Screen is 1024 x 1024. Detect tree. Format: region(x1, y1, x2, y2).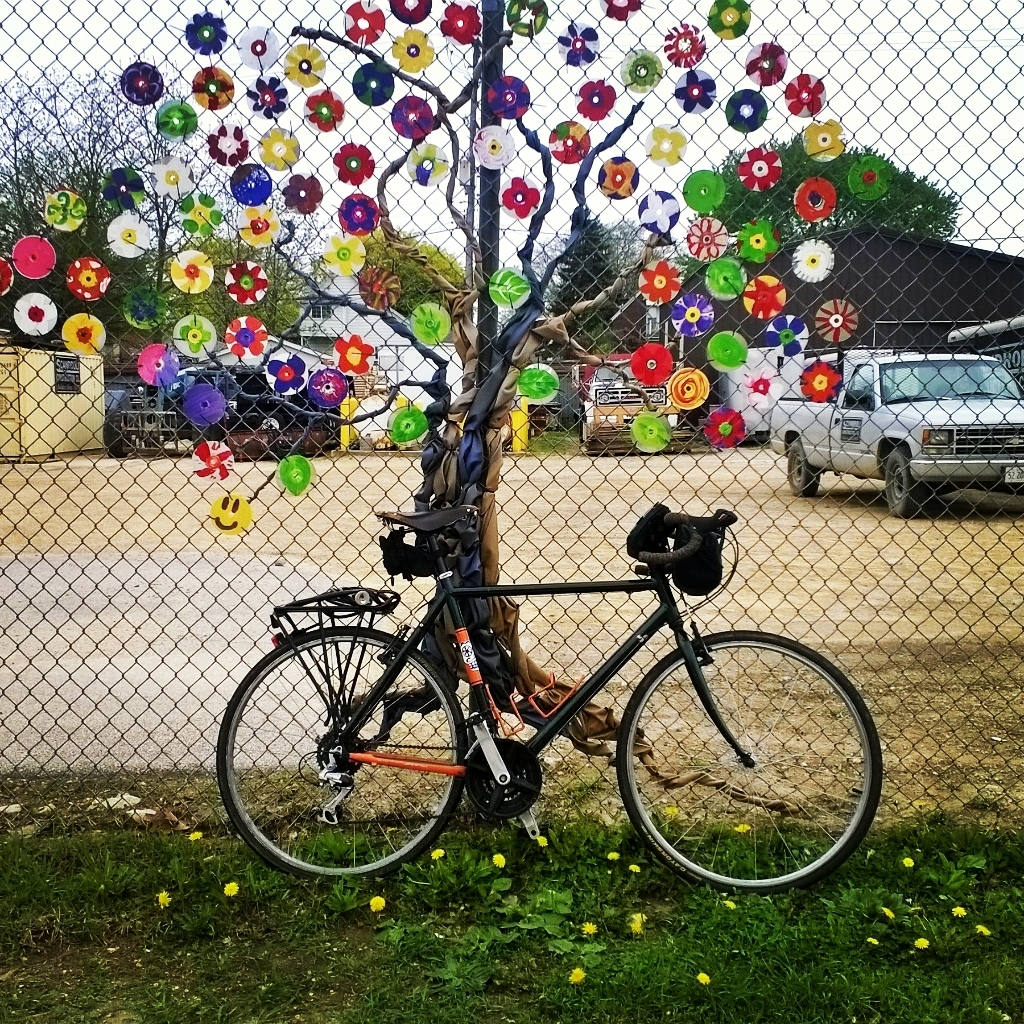
region(534, 221, 644, 368).
